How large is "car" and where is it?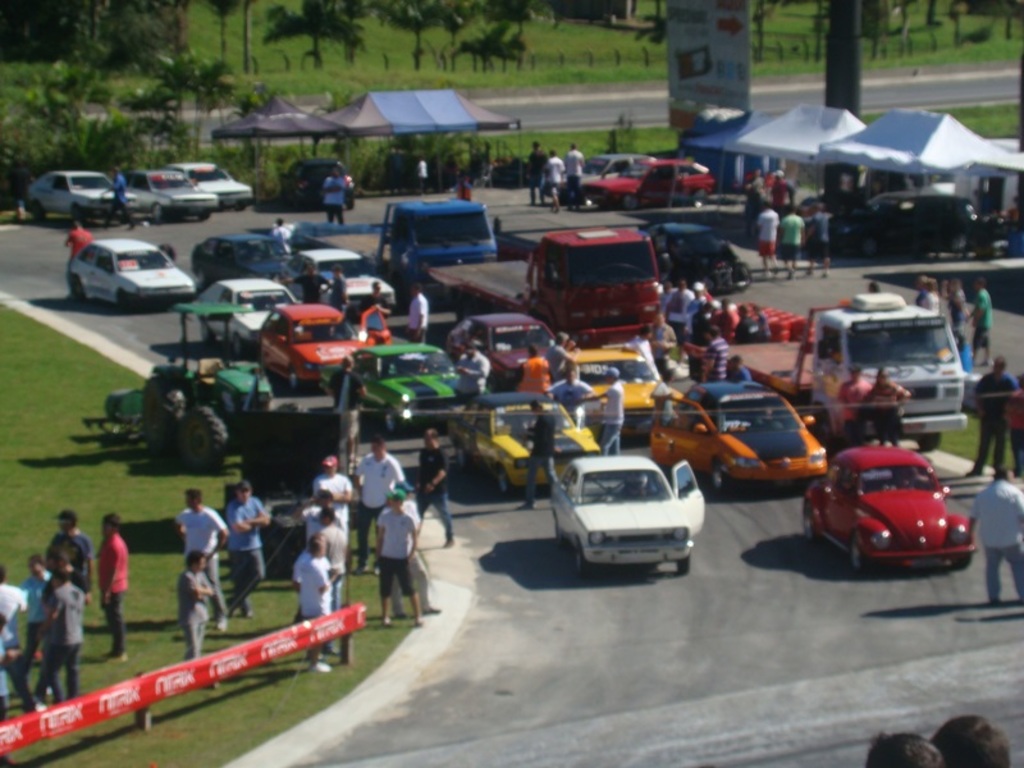
Bounding box: region(534, 154, 654, 193).
